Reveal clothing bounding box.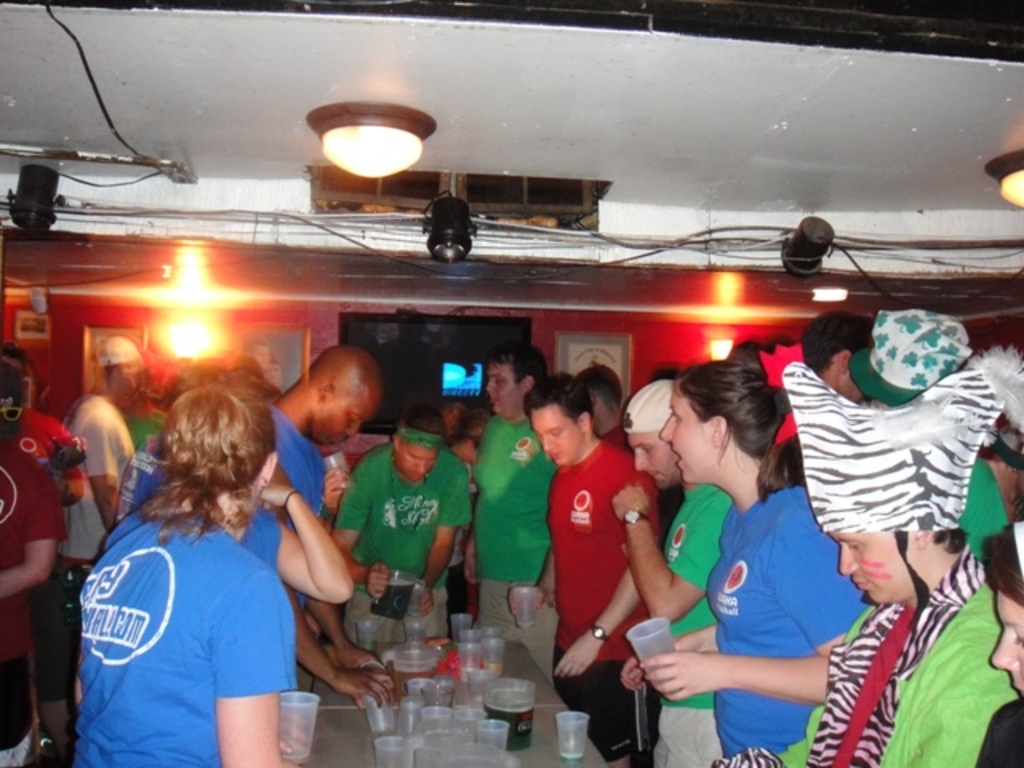
Revealed: (left=339, top=442, right=477, bottom=659).
